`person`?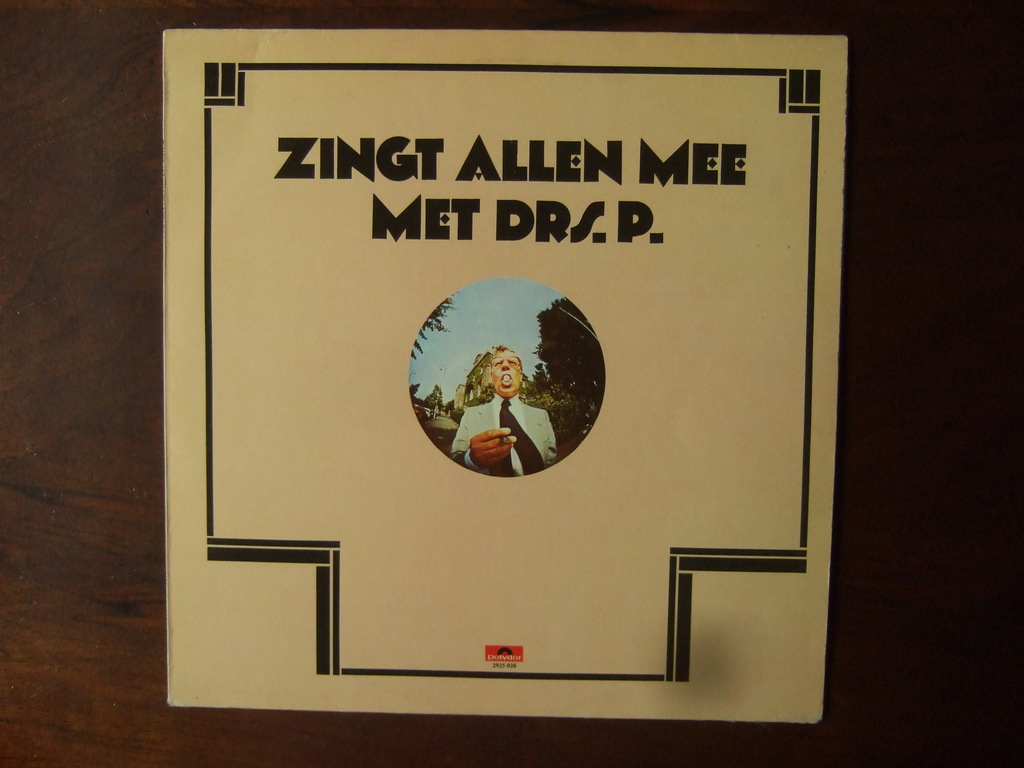
<bbox>450, 342, 558, 481</bbox>
